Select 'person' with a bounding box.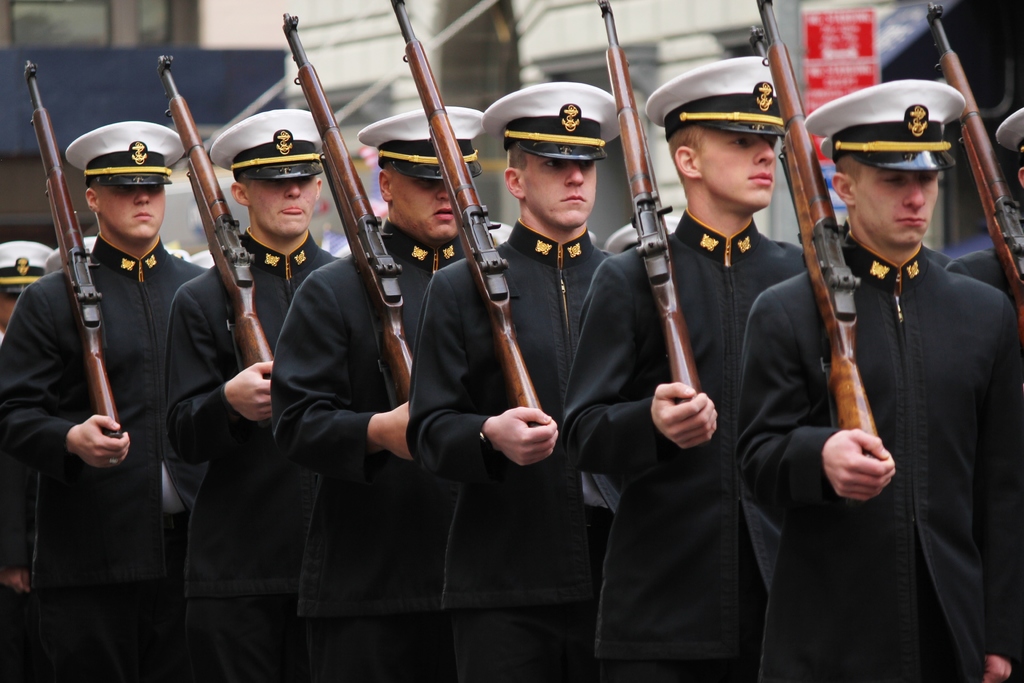
crop(271, 103, 513, 682).
